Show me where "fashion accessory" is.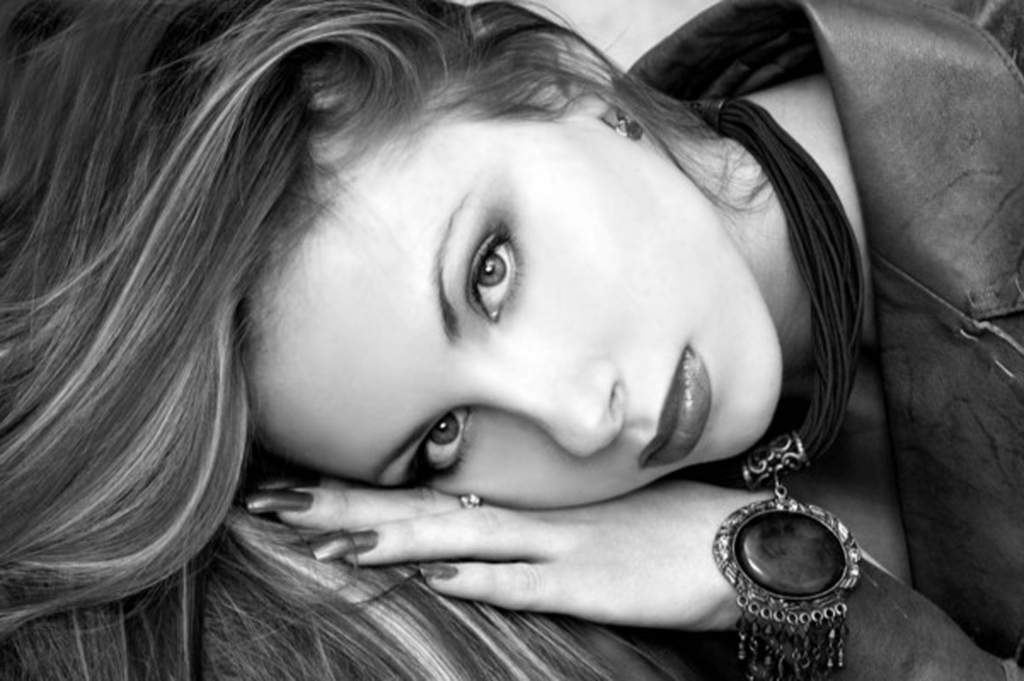
"fashion accessory" is at region(458, 492, 485, 509).
